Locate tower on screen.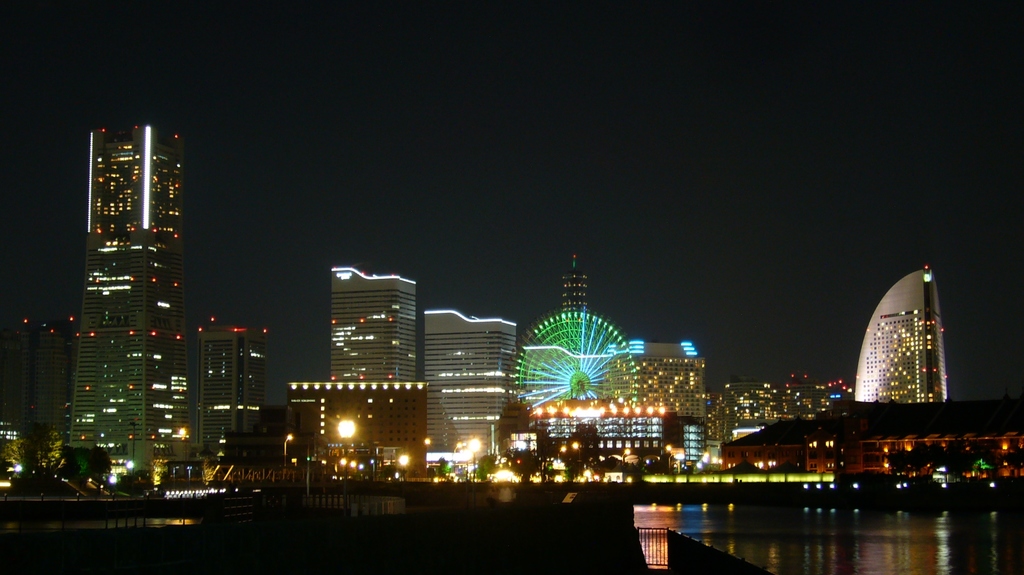
On screen at (x1=598, y1=333, x2=710, y2=456).
